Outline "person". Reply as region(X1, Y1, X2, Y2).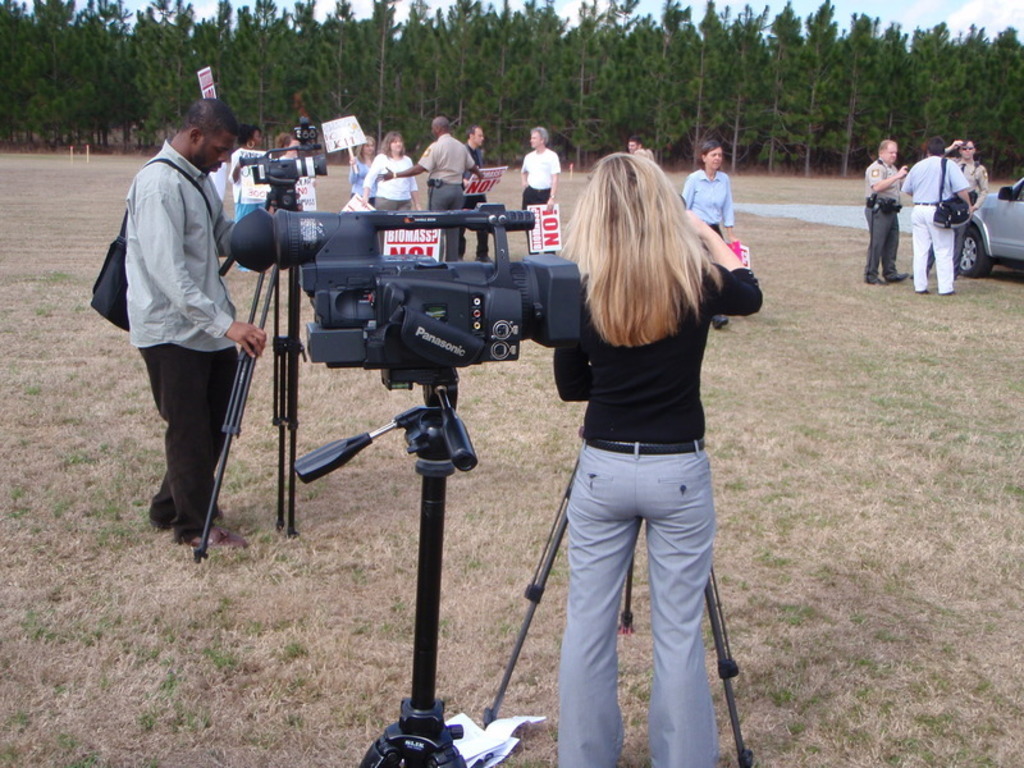
region(681, 140, 732, 326).
